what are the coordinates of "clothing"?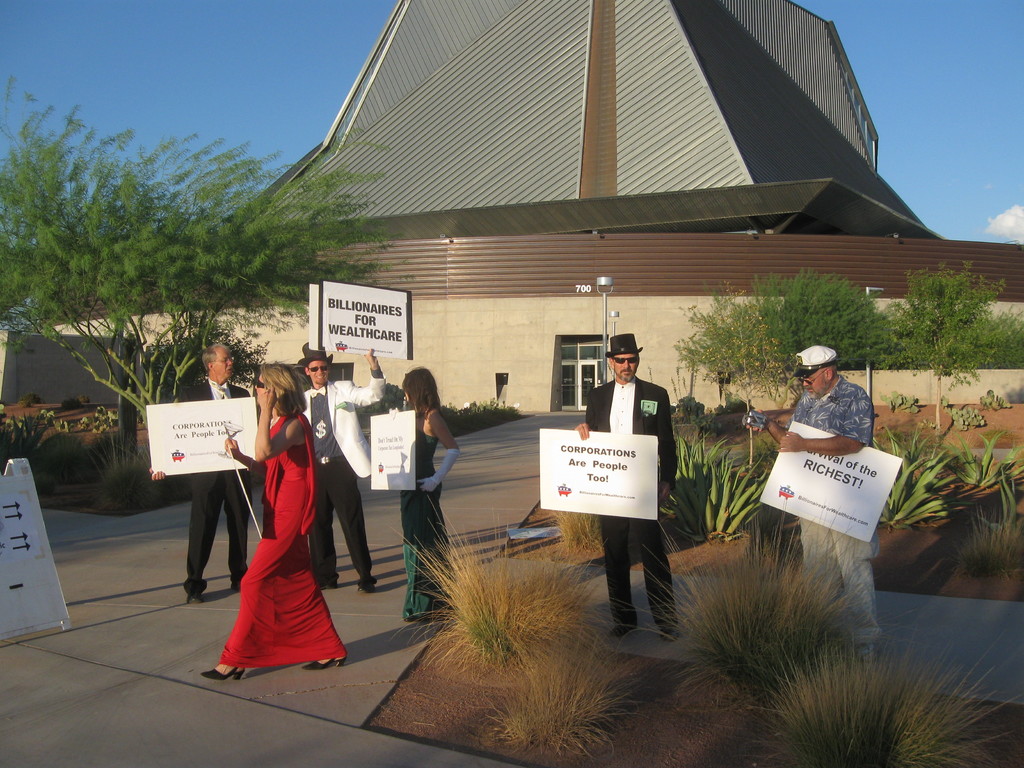
detection(396, 429, 460, 620).
